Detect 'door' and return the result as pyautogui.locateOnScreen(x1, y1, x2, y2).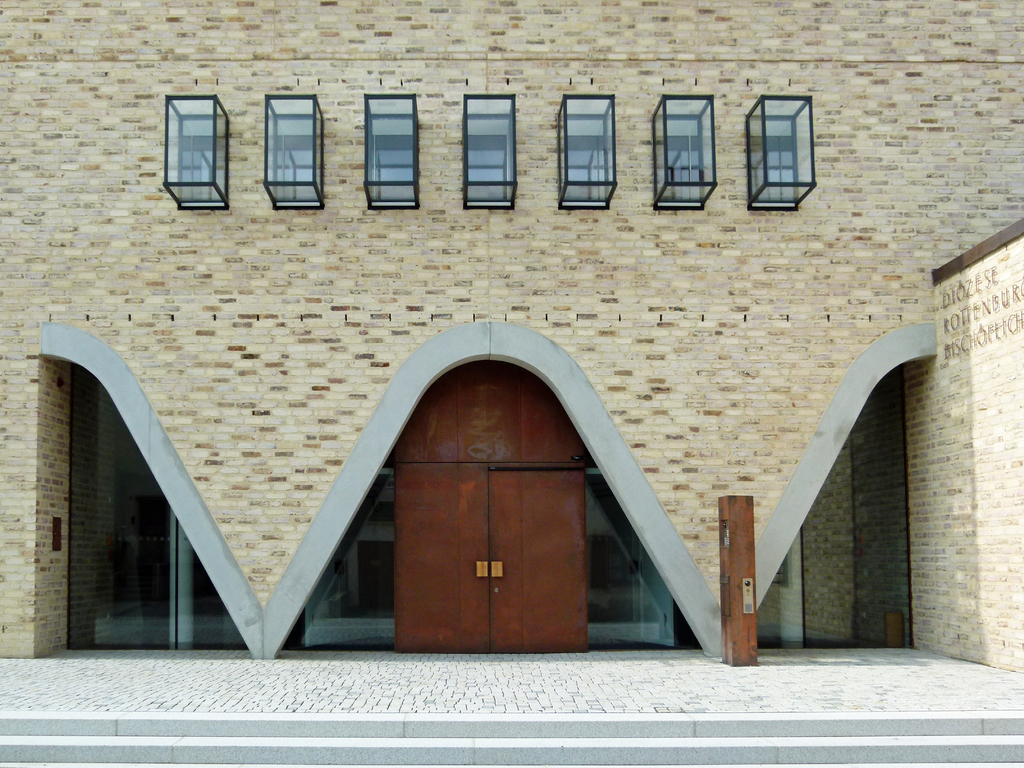
pyautogui.locateOnScreen(392, 458, 494, 651).
